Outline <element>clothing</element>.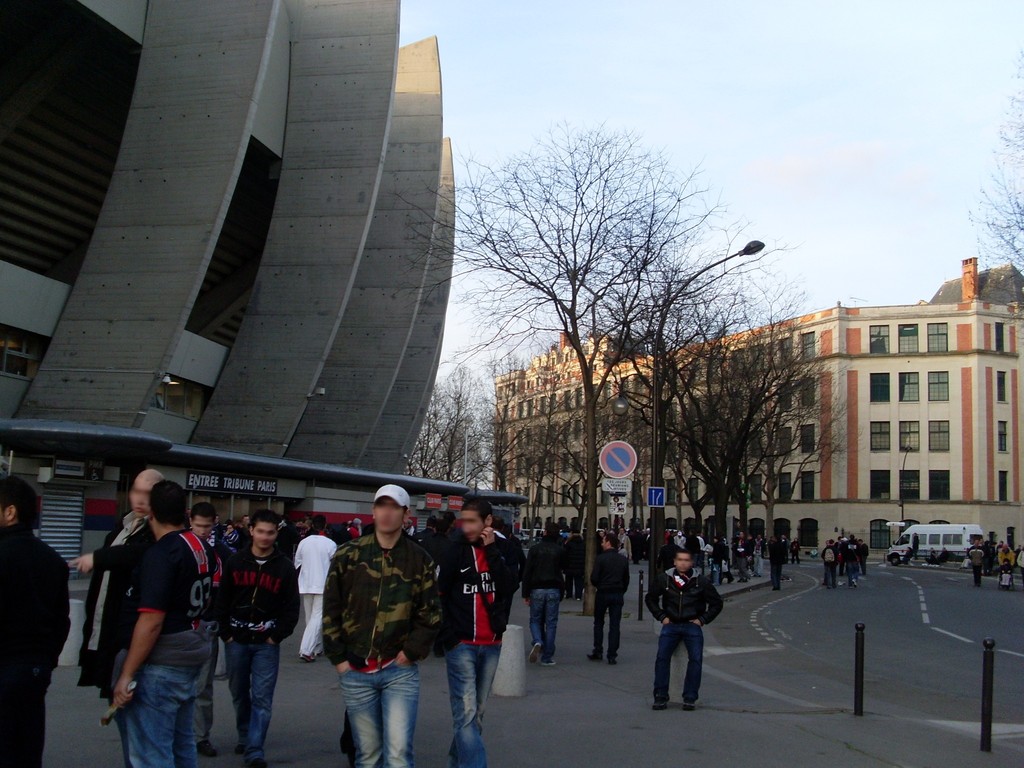
Outline: <box>292,534,333,658</box>.
